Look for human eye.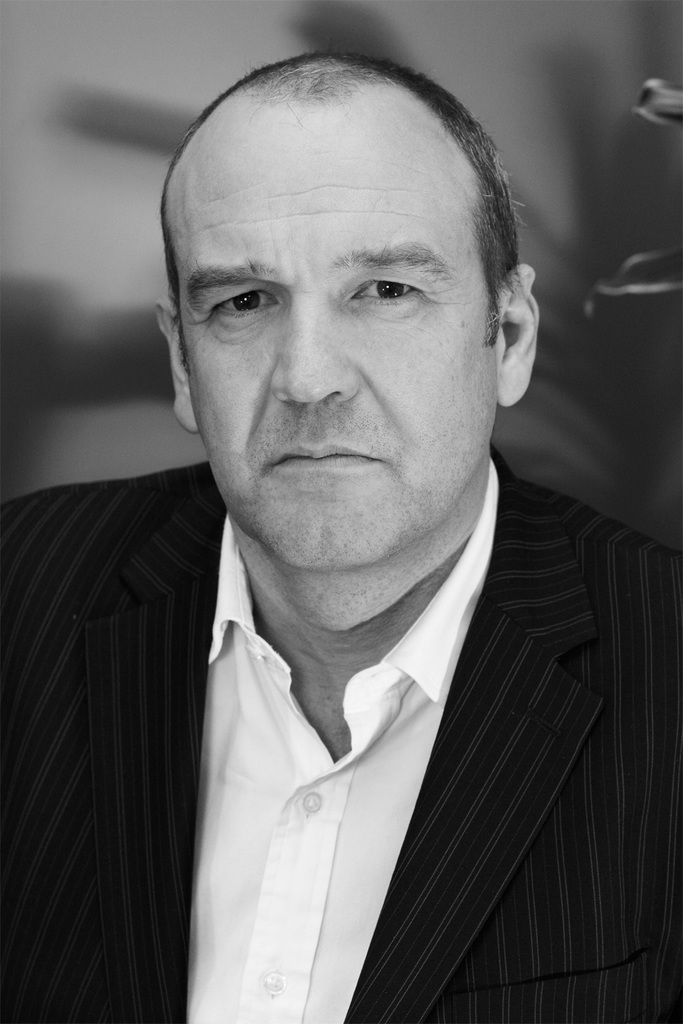
Found: {"left": 205, "top": 289, "right": 282, "bottom": 326}.
